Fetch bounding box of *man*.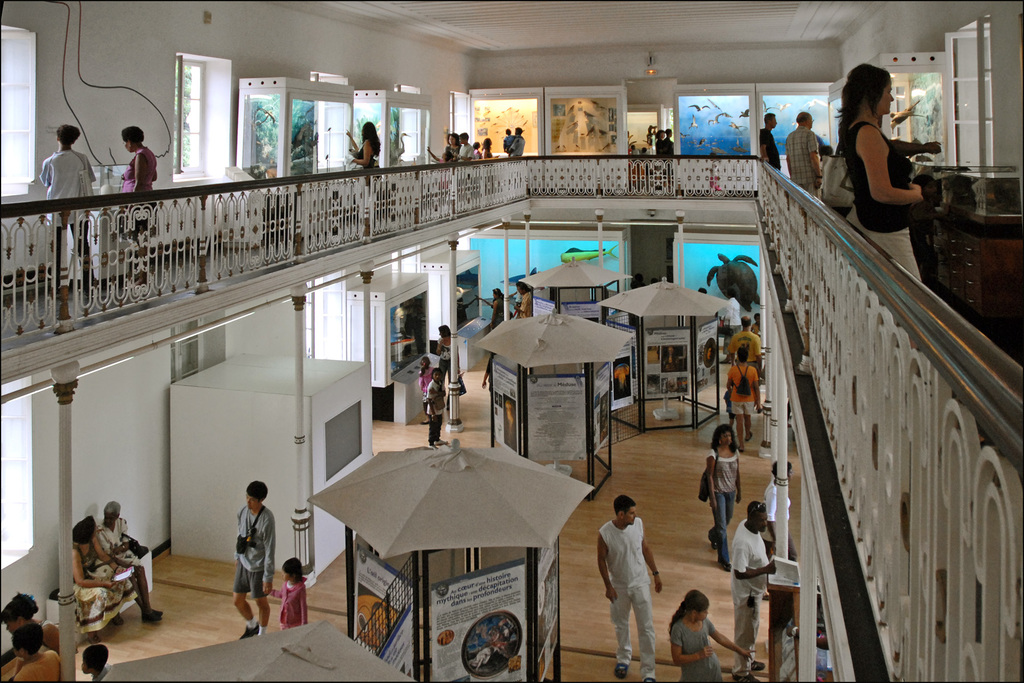
Bbox: select_region(758, 114, 783, 175).
